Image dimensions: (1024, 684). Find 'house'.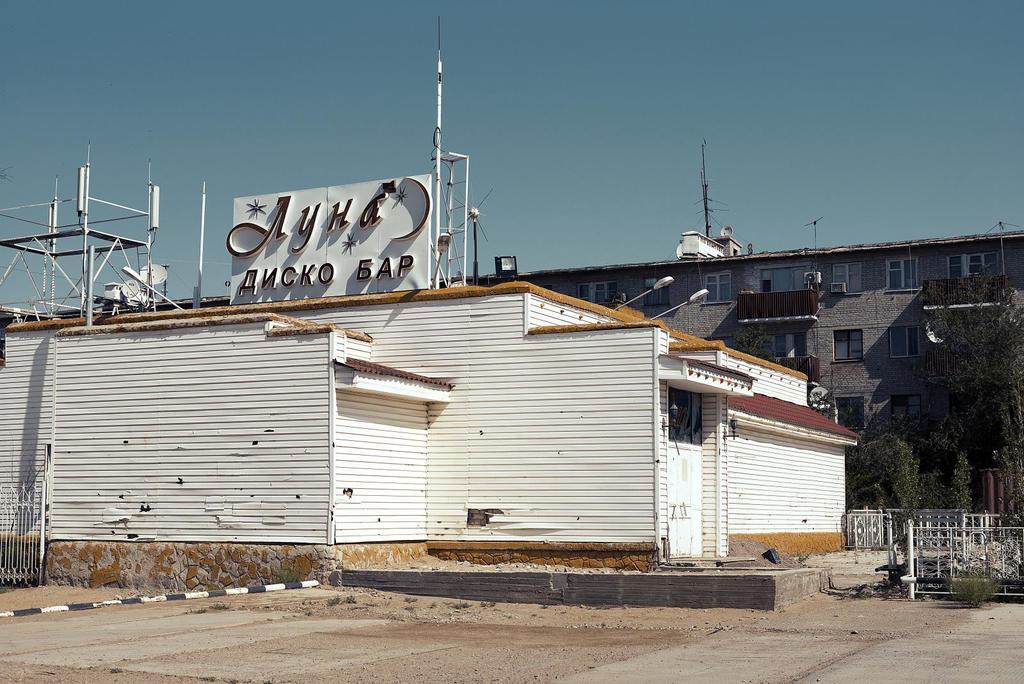
[left=525, top=241, right=1023, bottom=497].
